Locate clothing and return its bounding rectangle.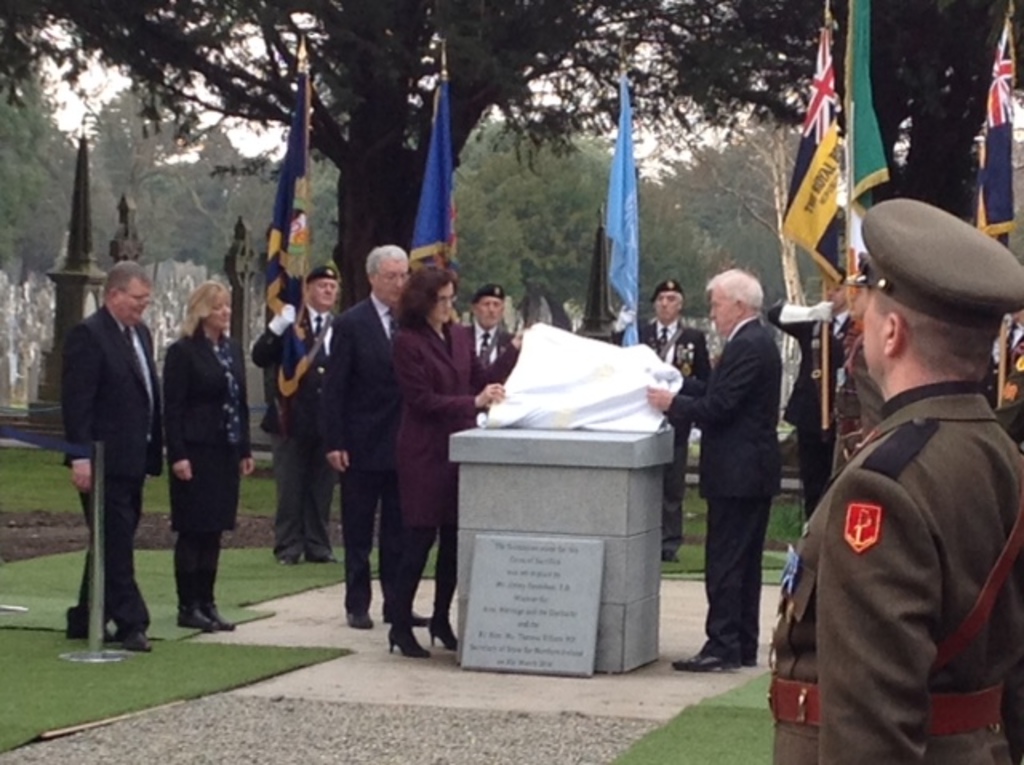
x1=661 y1=309 x2=779 y2=661.
